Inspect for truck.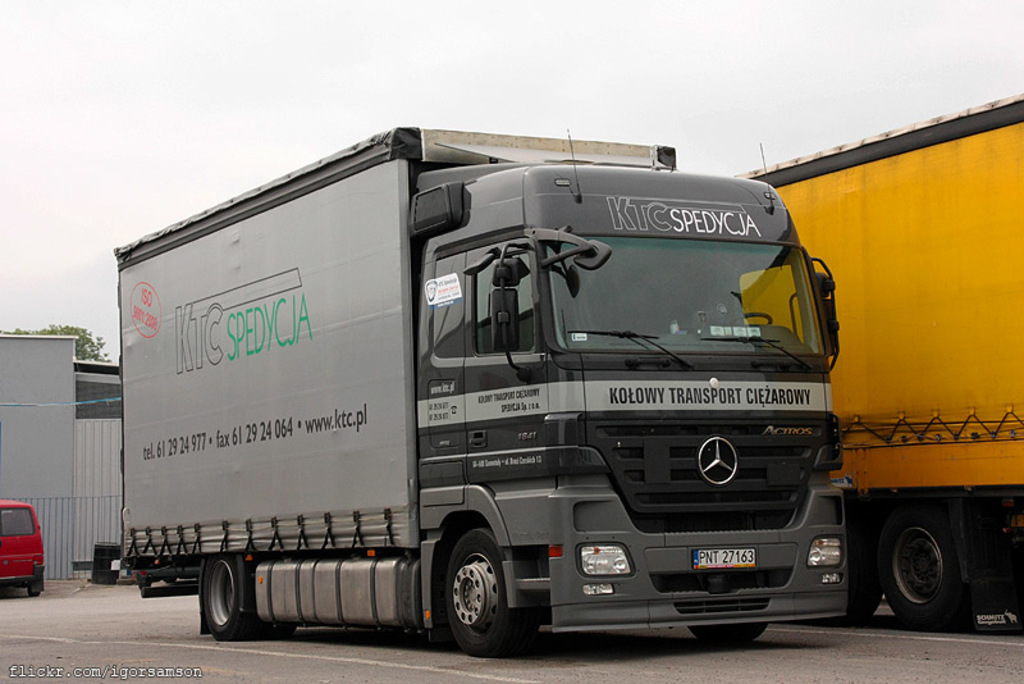
Inspection: <region>723, 87, 1023, 633</region>.
